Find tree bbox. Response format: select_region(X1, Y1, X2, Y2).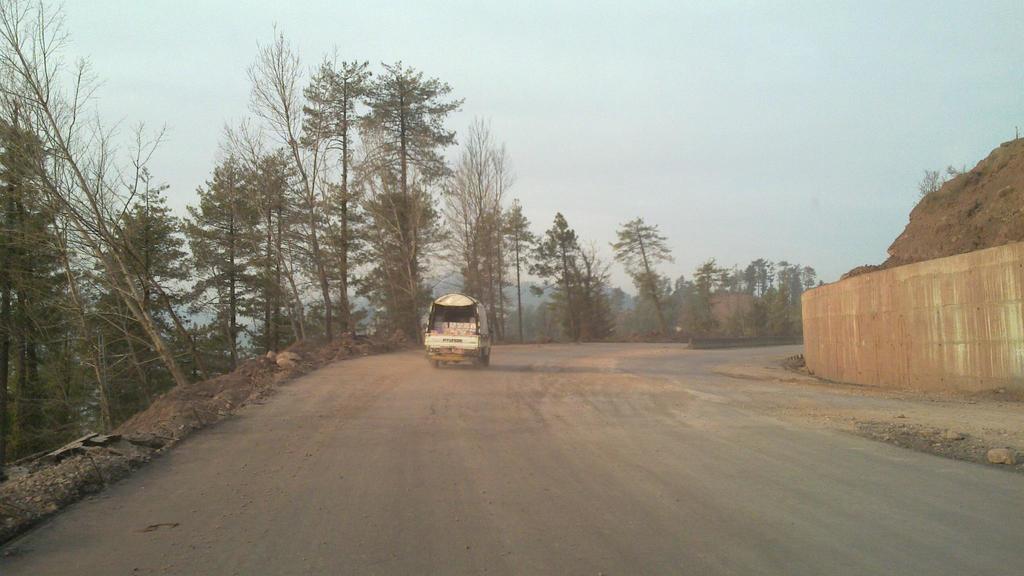
select_region(500, 177, 532, 341).
